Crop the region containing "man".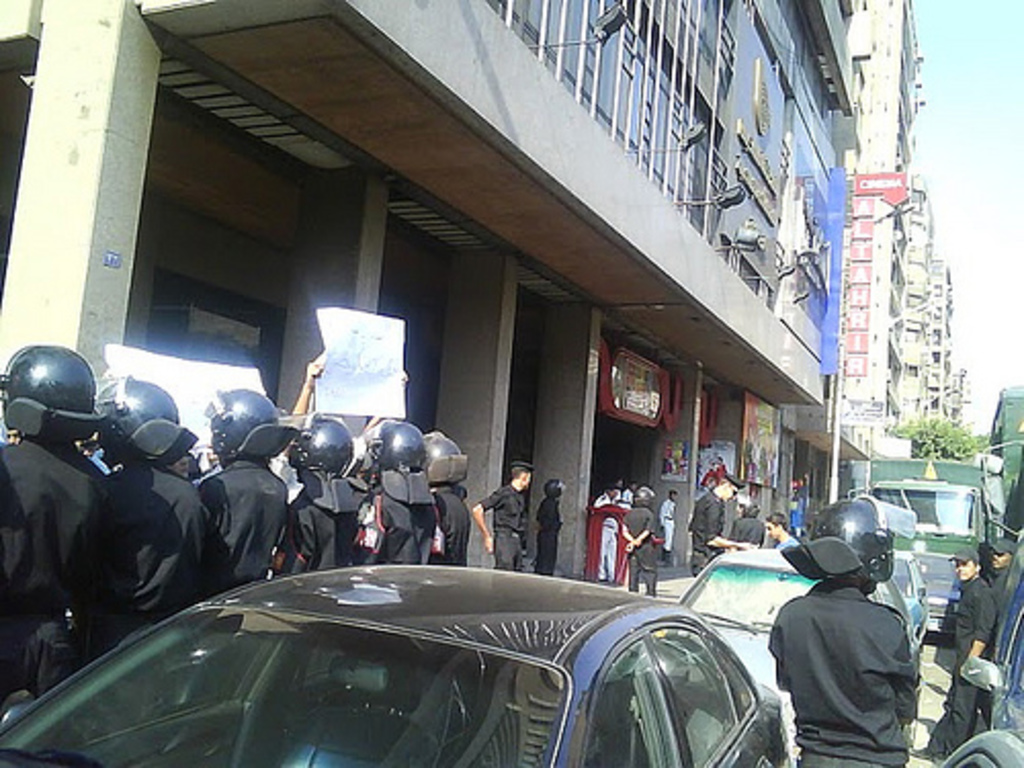
Crop region: [x1=688, y1=473, x2=760, y2=575].
